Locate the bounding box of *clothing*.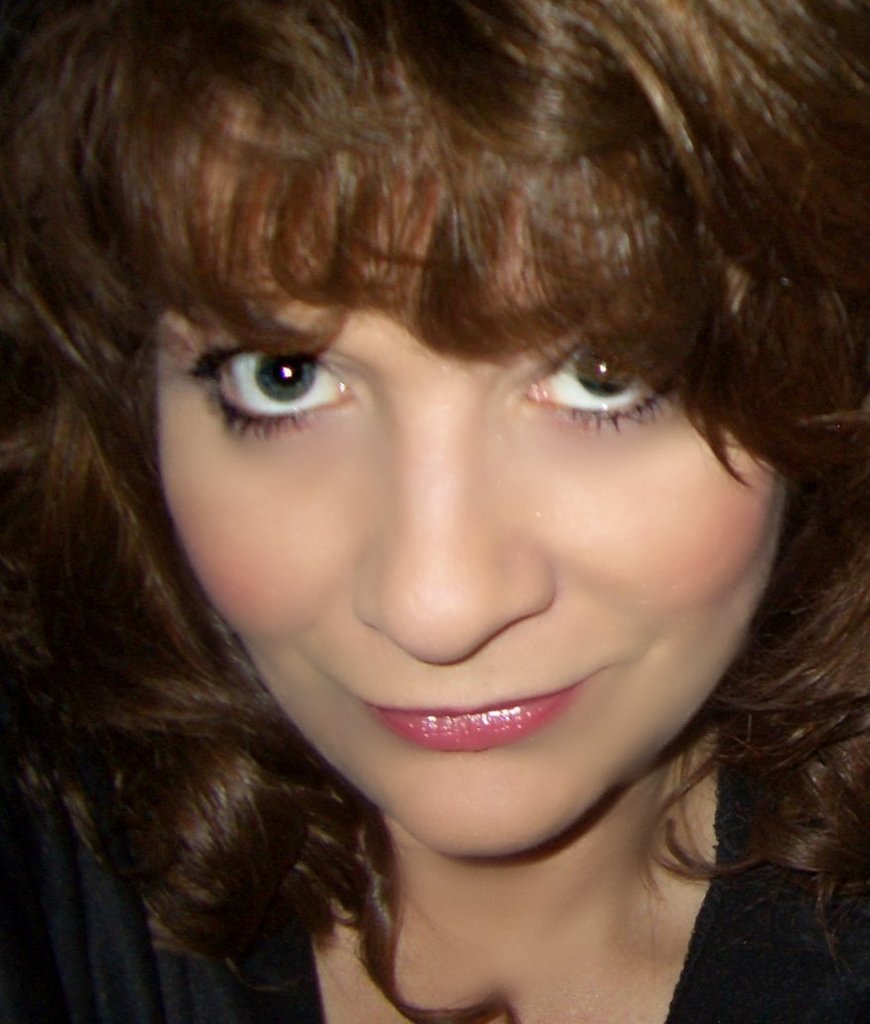
Bounding box: [left=0, top=746, right=869, bottom=1017].
